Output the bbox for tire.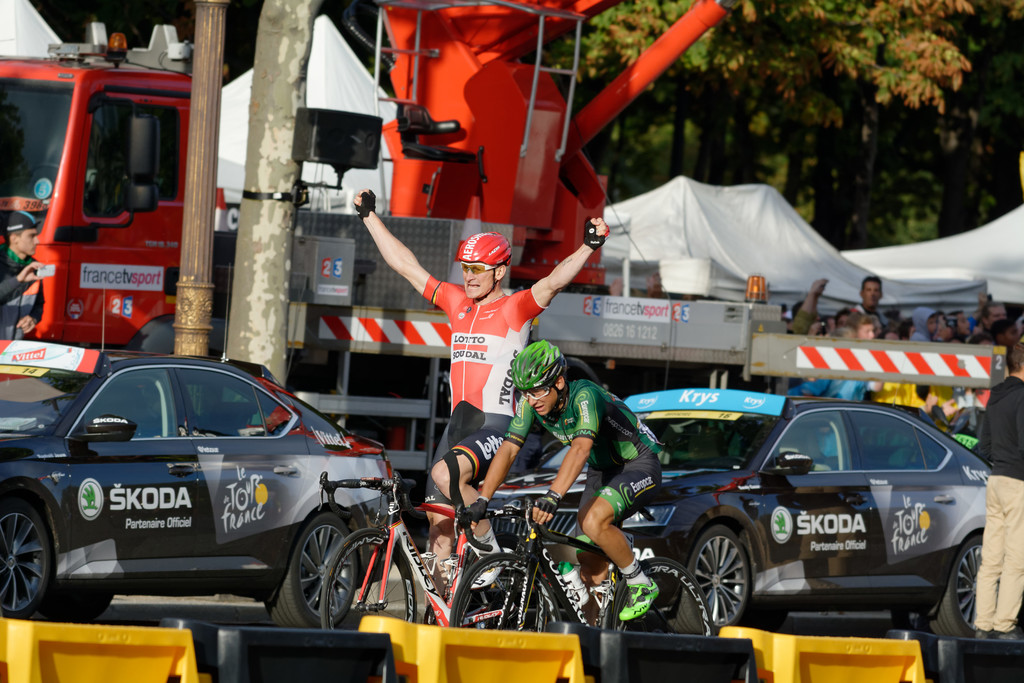
left=924, top=532, right=1023, bottom=641.
